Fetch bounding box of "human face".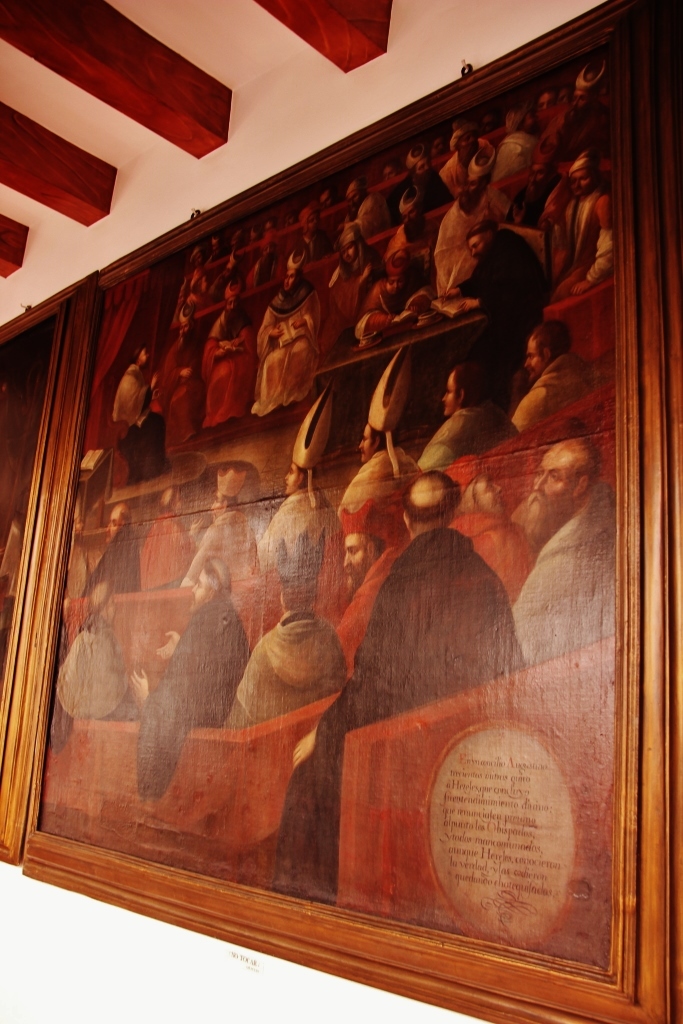
Bbox: (x1=286, y1=462, x2=302, y2=496).
